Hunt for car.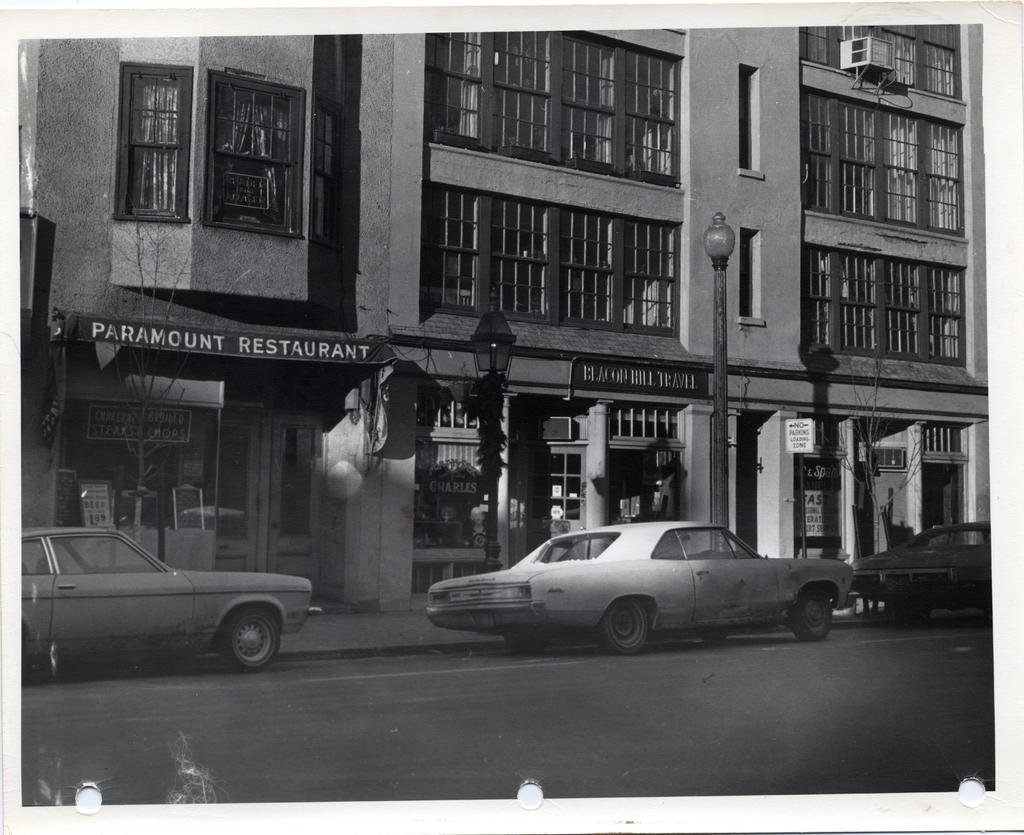
Hunted down at Rect(19, 520, 321, 673).
